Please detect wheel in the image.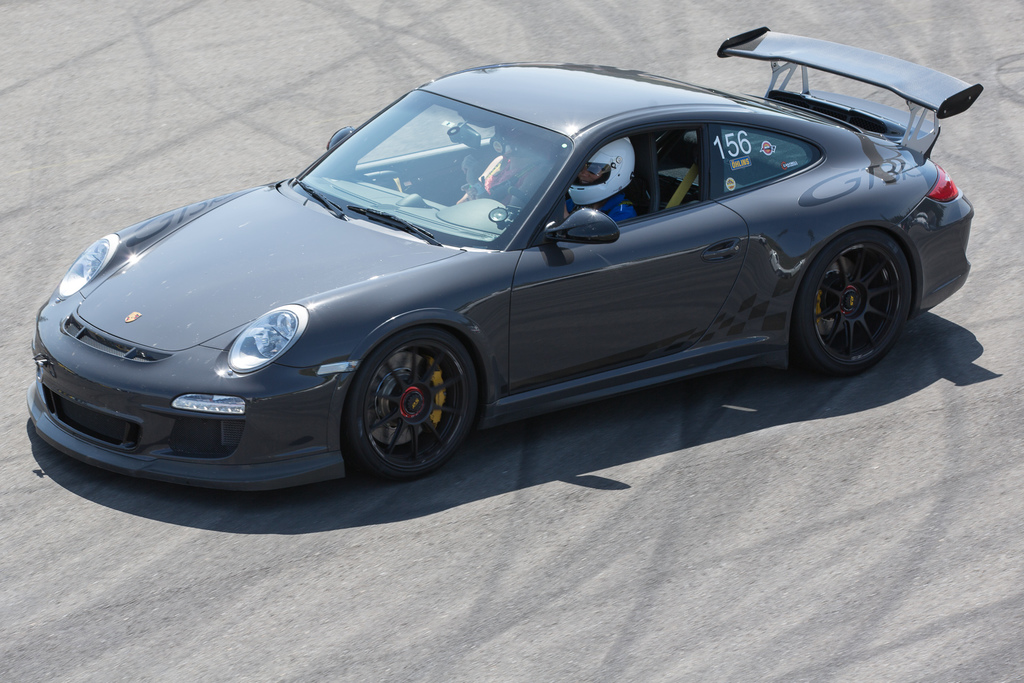
pyautogui.locateOnScreen(335, 321, 474, 481).
